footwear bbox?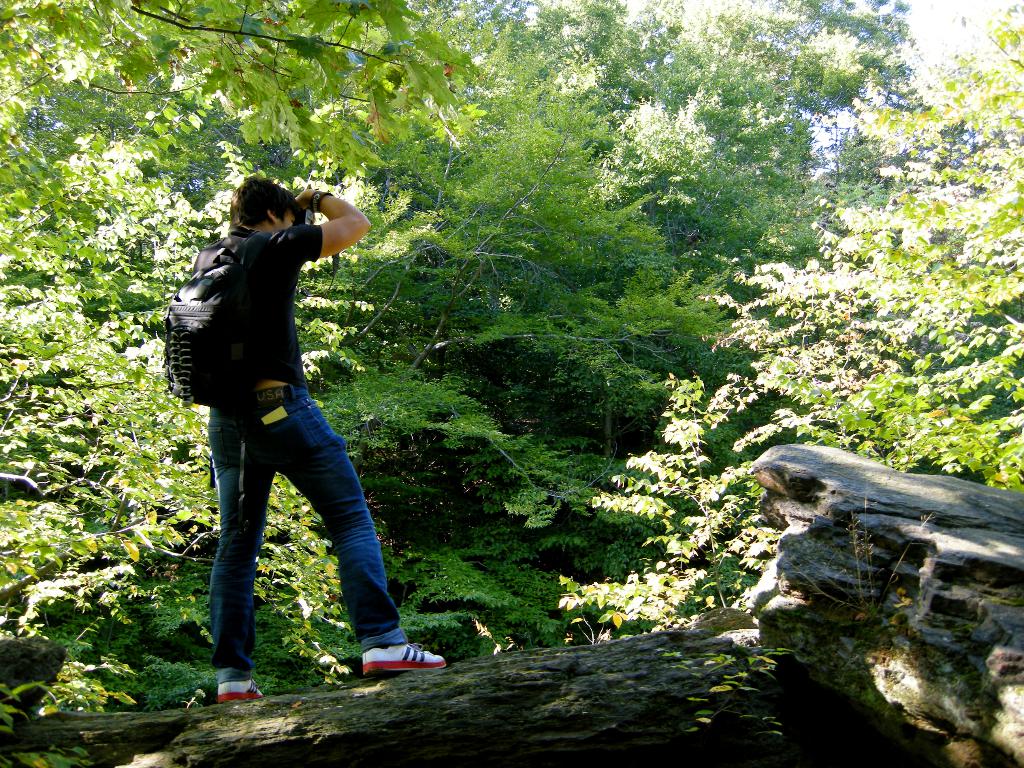
bbox(214, 675, 263, 701)
